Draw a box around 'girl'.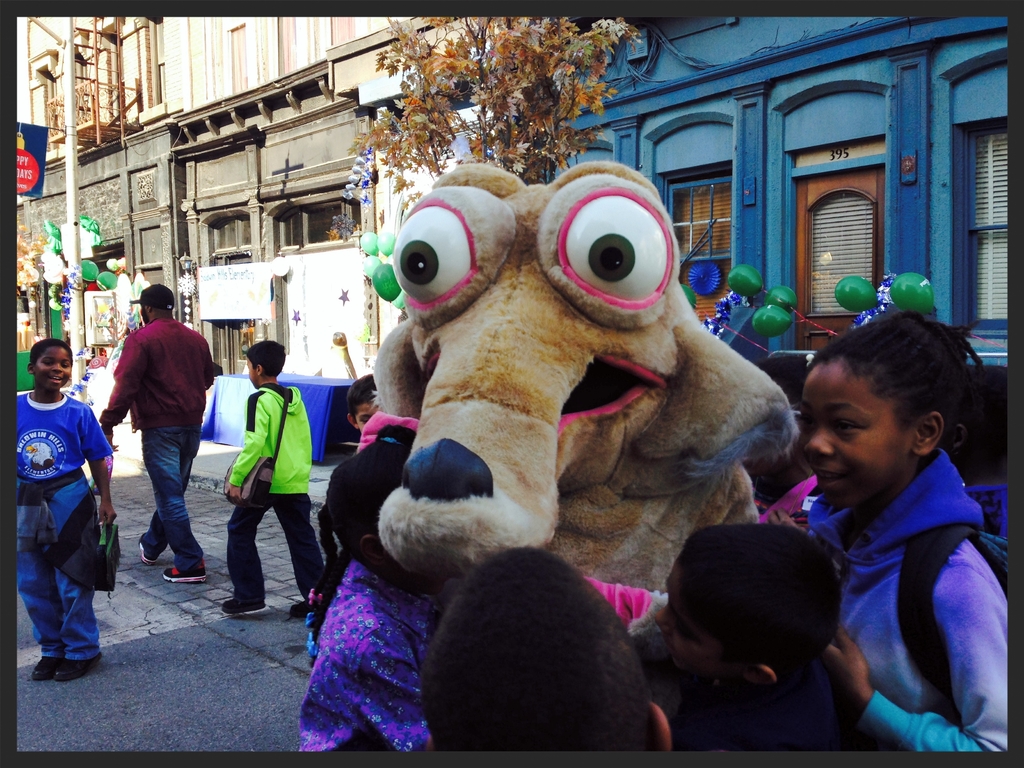
772:307:1016:760.
